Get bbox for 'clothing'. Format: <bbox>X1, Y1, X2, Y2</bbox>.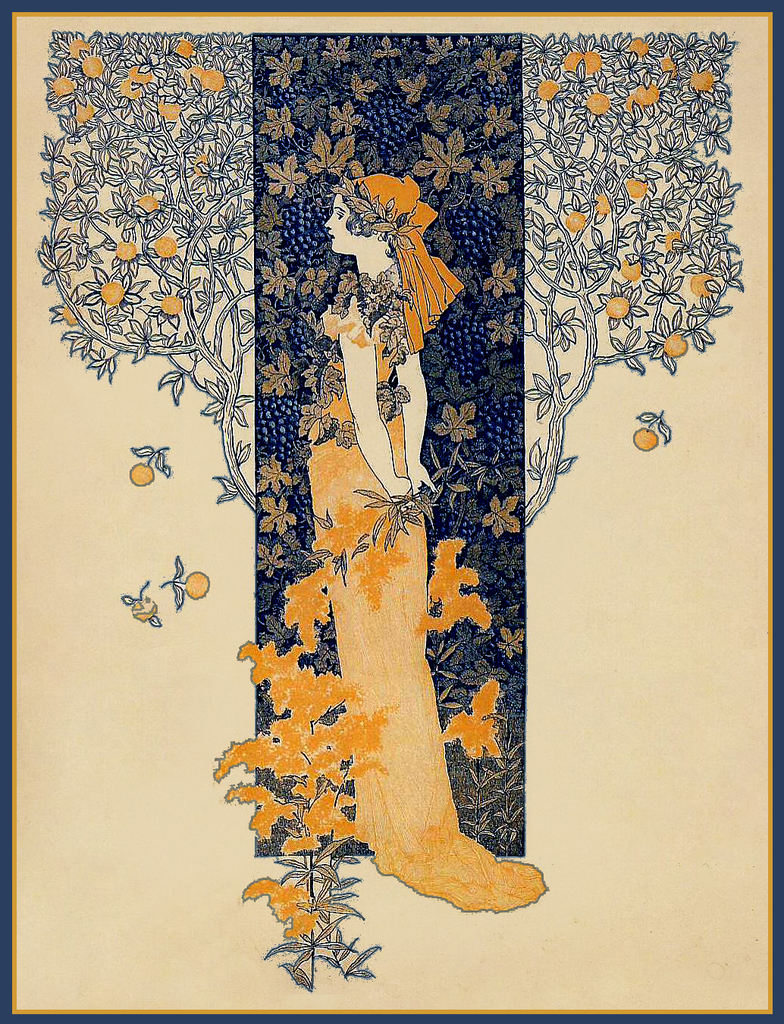
<bbox>298, 255, 558, 916</bbox>.
